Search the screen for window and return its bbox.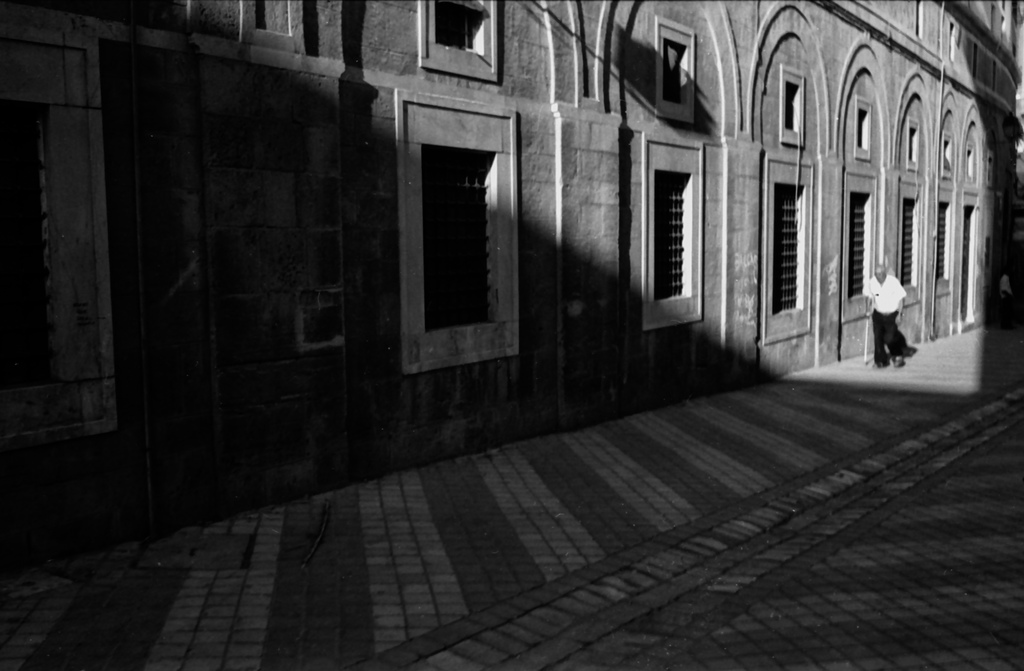
Found: detection(781, 64, 806, 147).
